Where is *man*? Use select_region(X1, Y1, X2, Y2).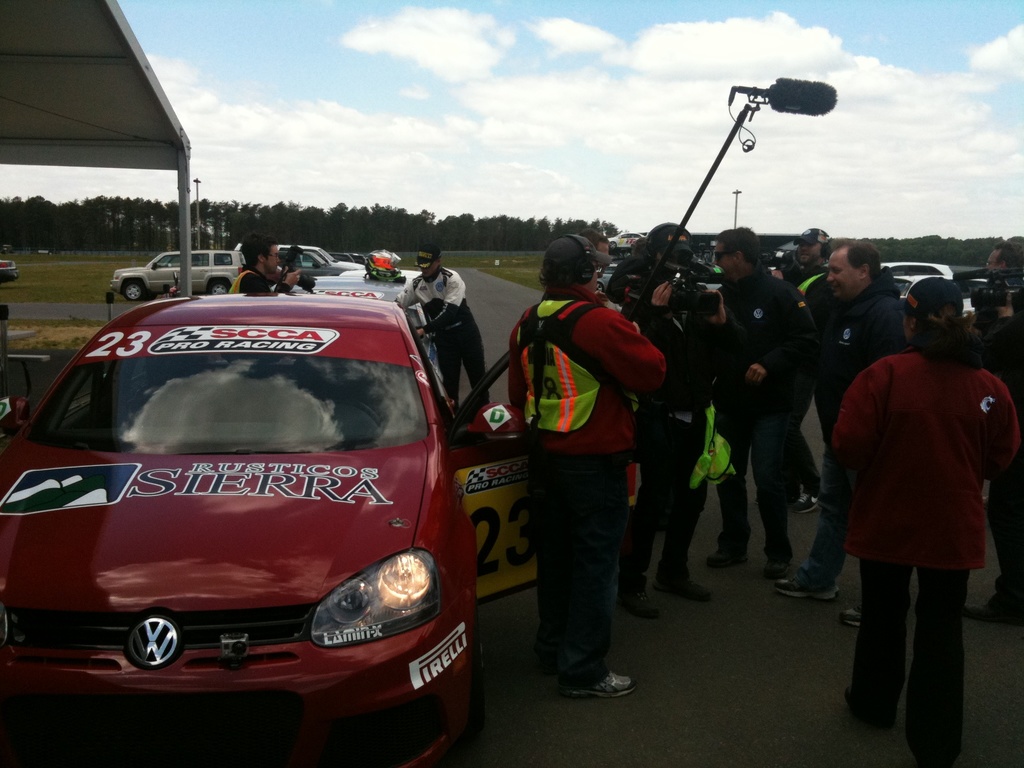
select_region(961, 285, 1023, 630).
